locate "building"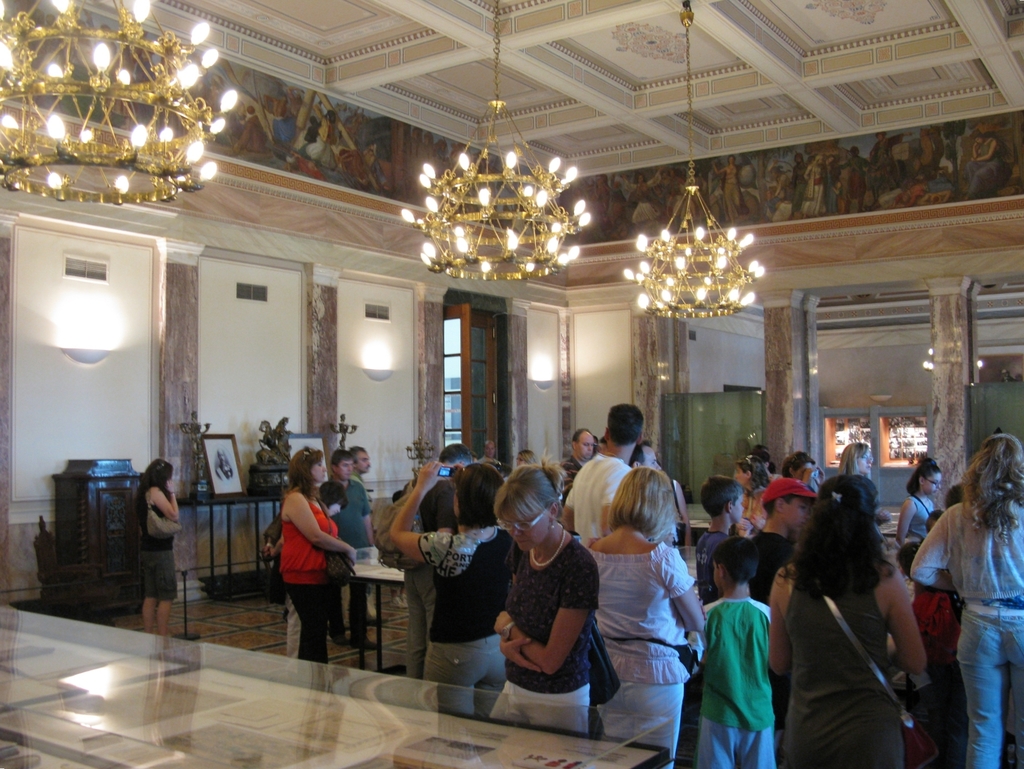
0:0:1023:763
